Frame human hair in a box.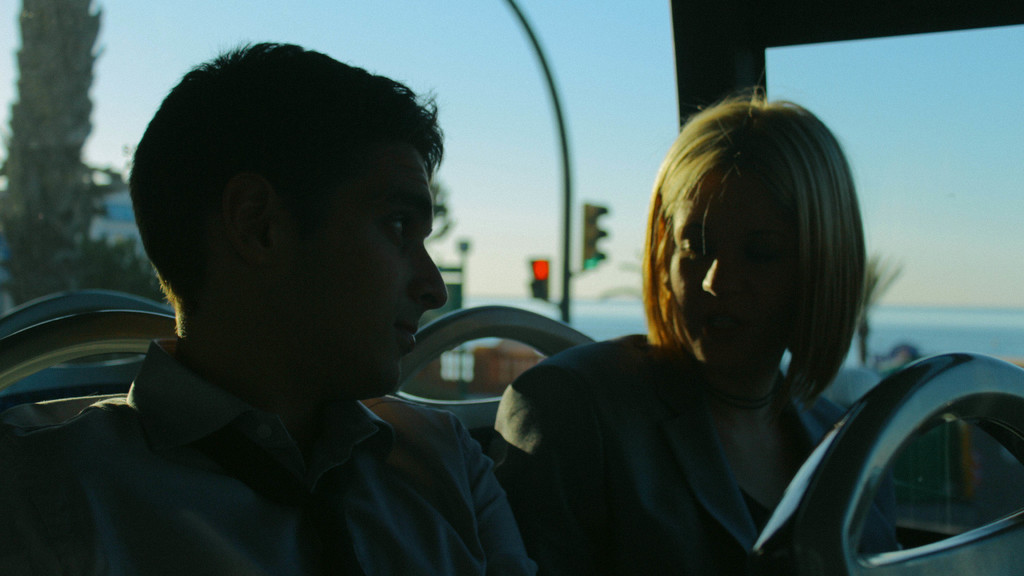
x1=125 y1=36 x2=445 y2=312.
